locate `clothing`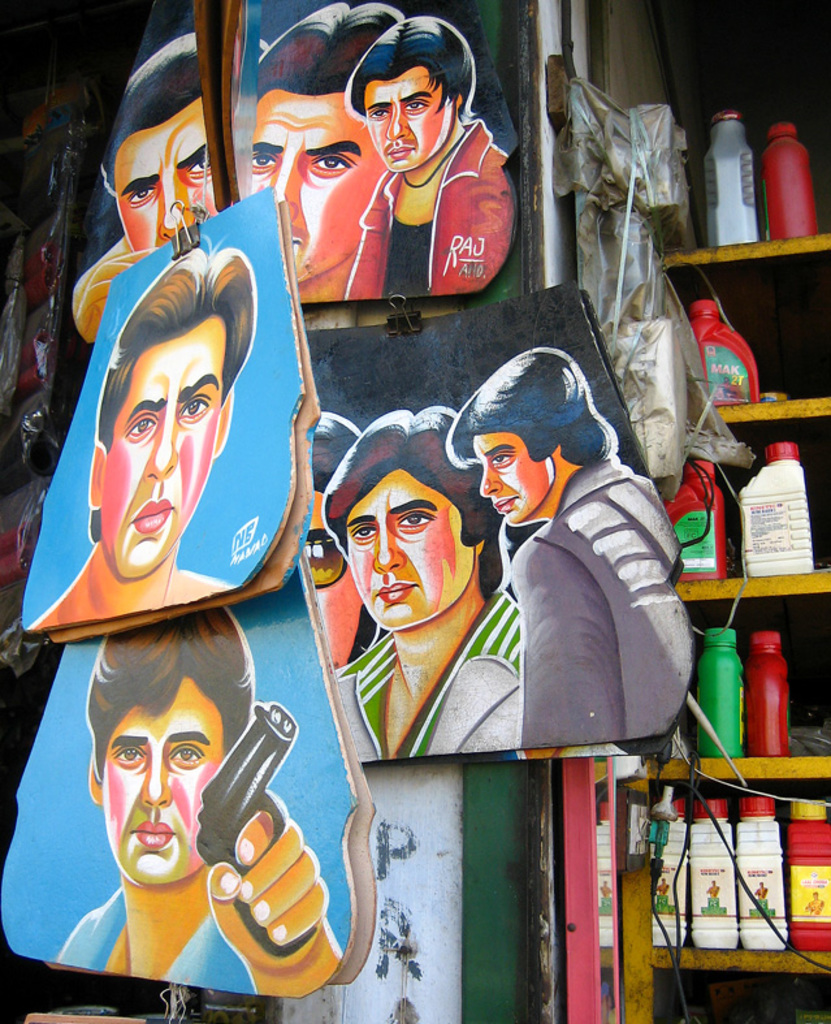
l=508, t=450, r=693, b=747
